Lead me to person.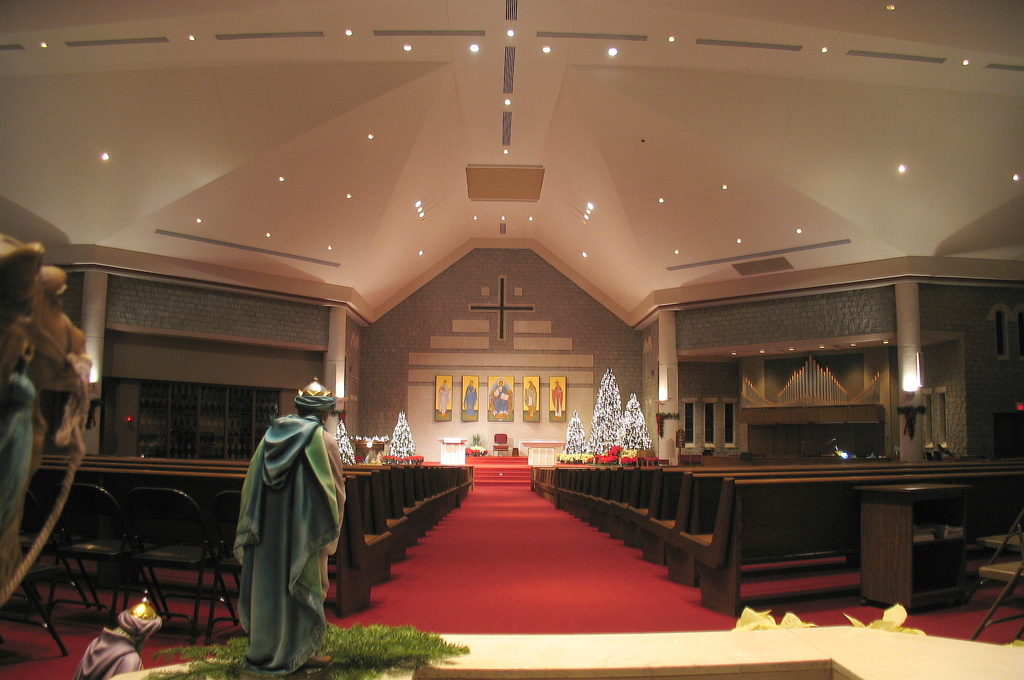
Lead to {"x1": 464, "y1": 380, "x2": 479, "y2": 420}.
